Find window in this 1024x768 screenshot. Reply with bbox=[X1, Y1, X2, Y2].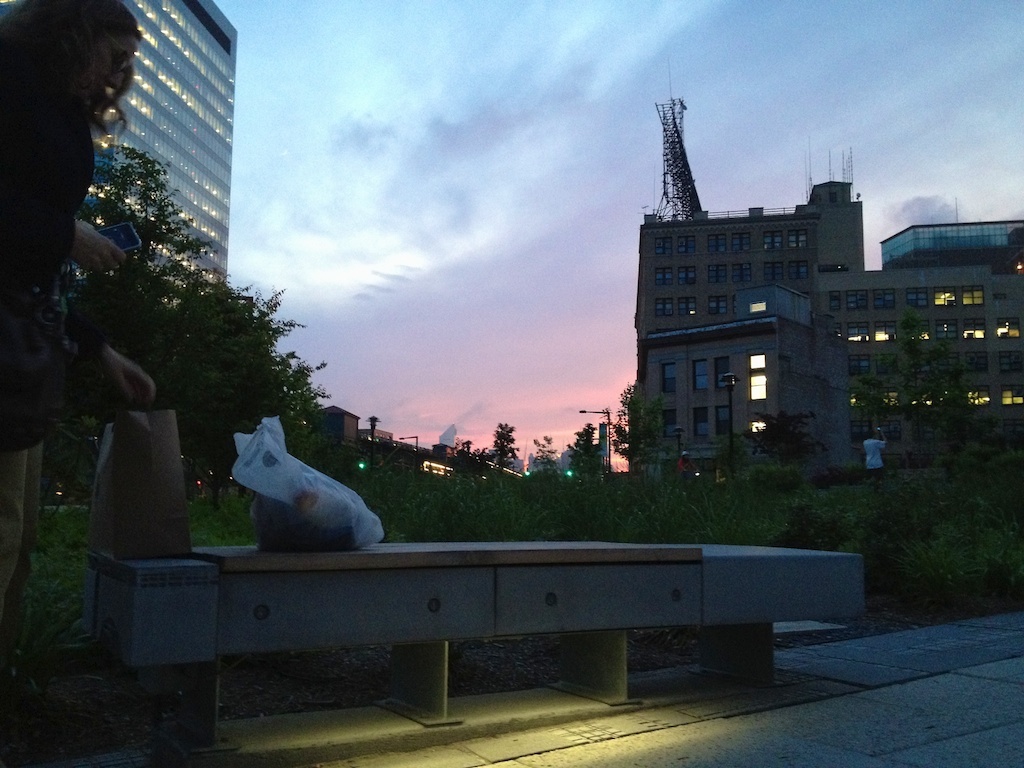
bbox=[910, 316, 932, 339].
